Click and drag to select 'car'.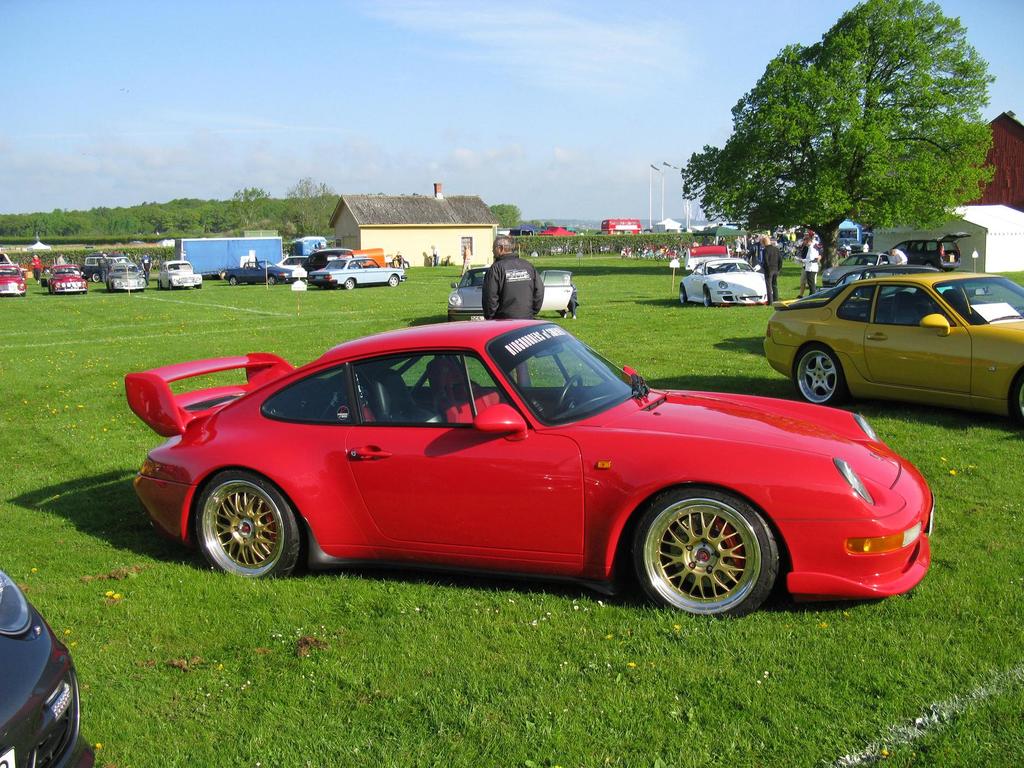
Selection: box=[310, 249, 410, 296].
